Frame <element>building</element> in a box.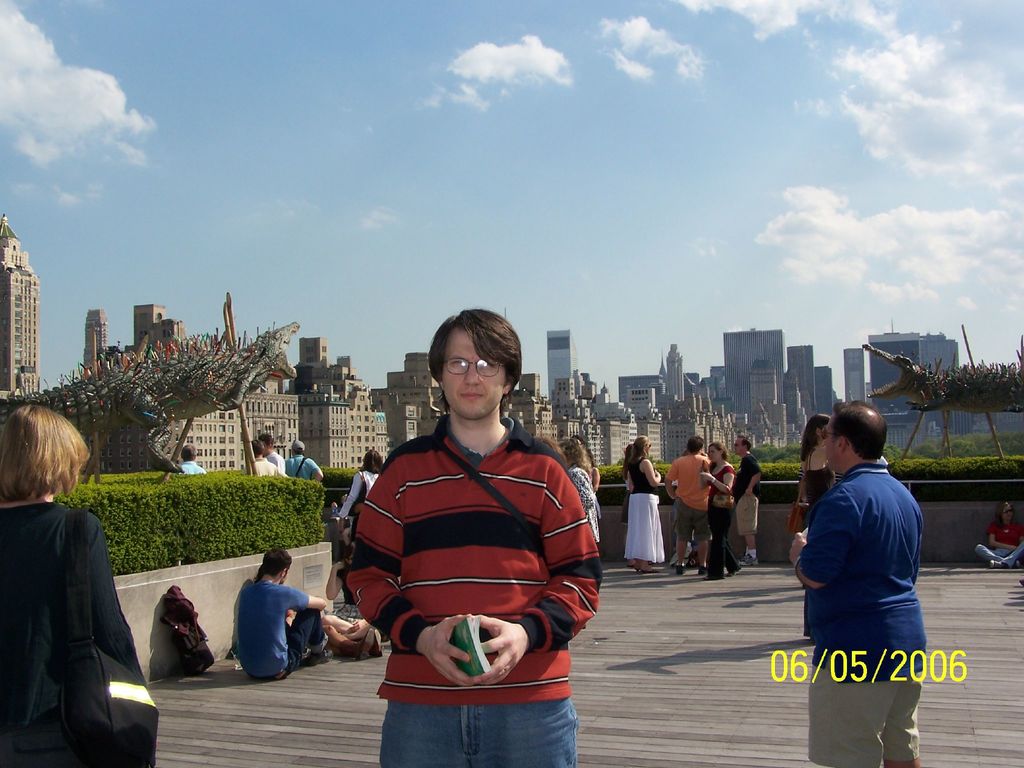
crop(0, 212, 39, 403).
